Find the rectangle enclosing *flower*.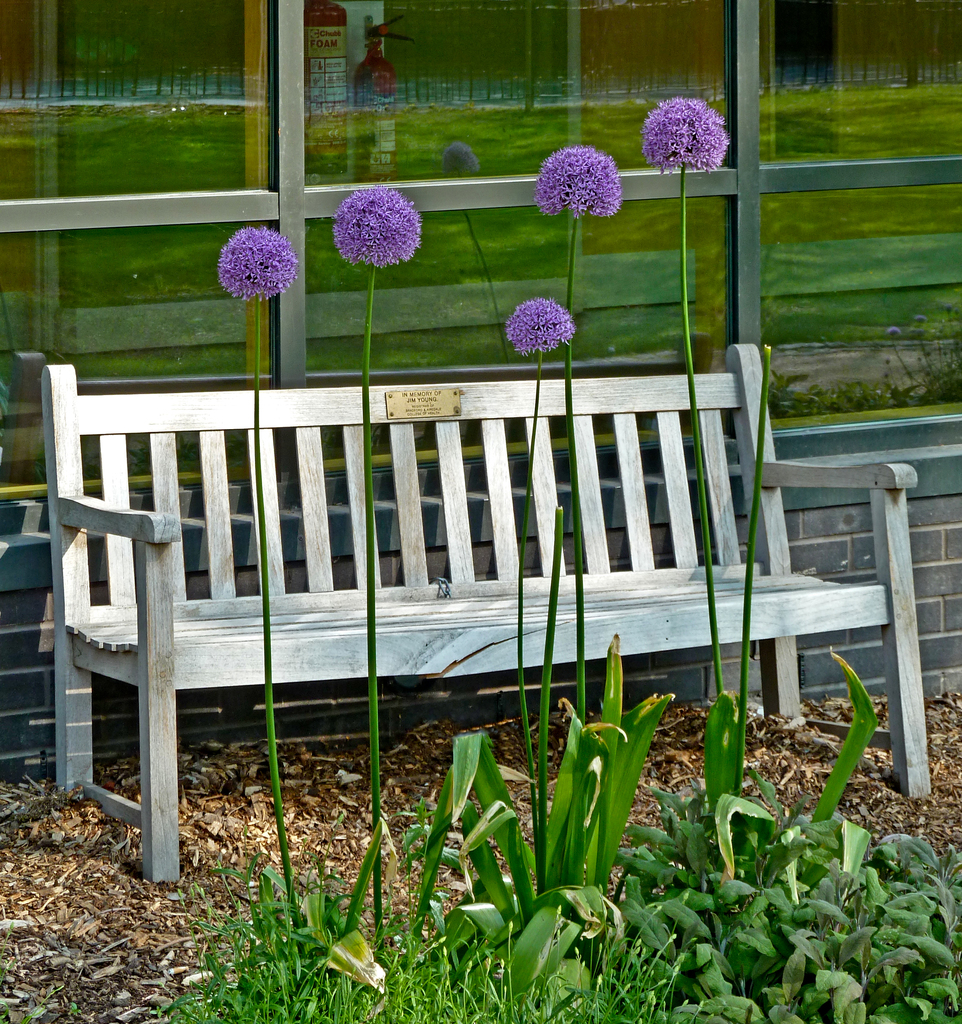
334,163,431,257.
